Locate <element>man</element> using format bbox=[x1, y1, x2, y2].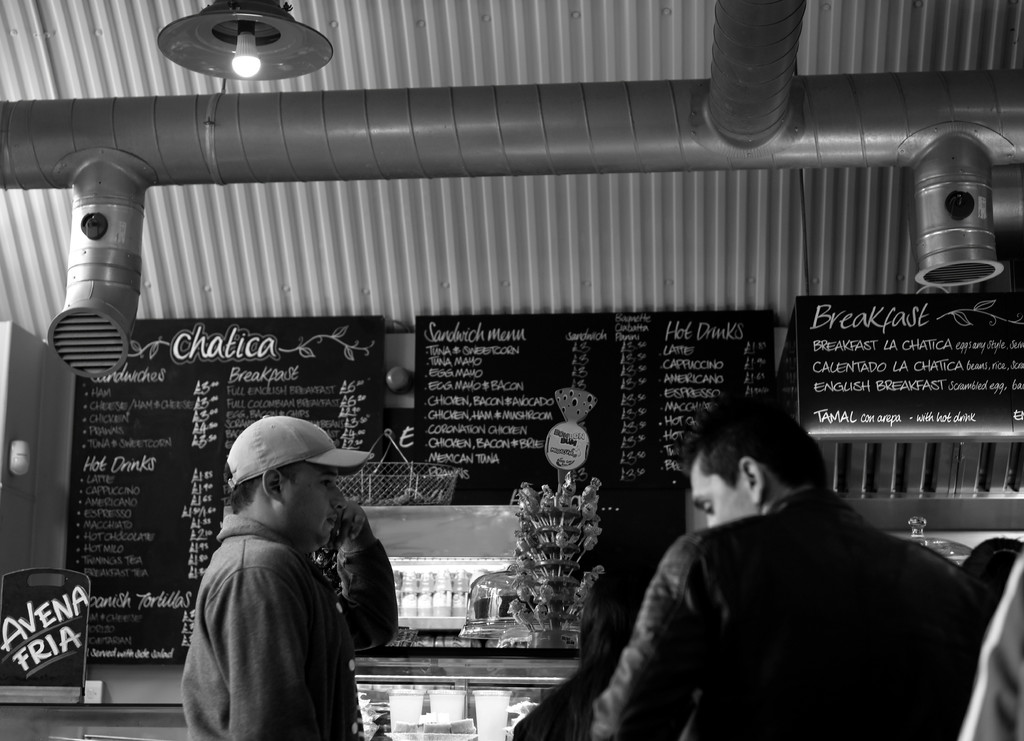
bbox=[575, 398, 992, 730].
